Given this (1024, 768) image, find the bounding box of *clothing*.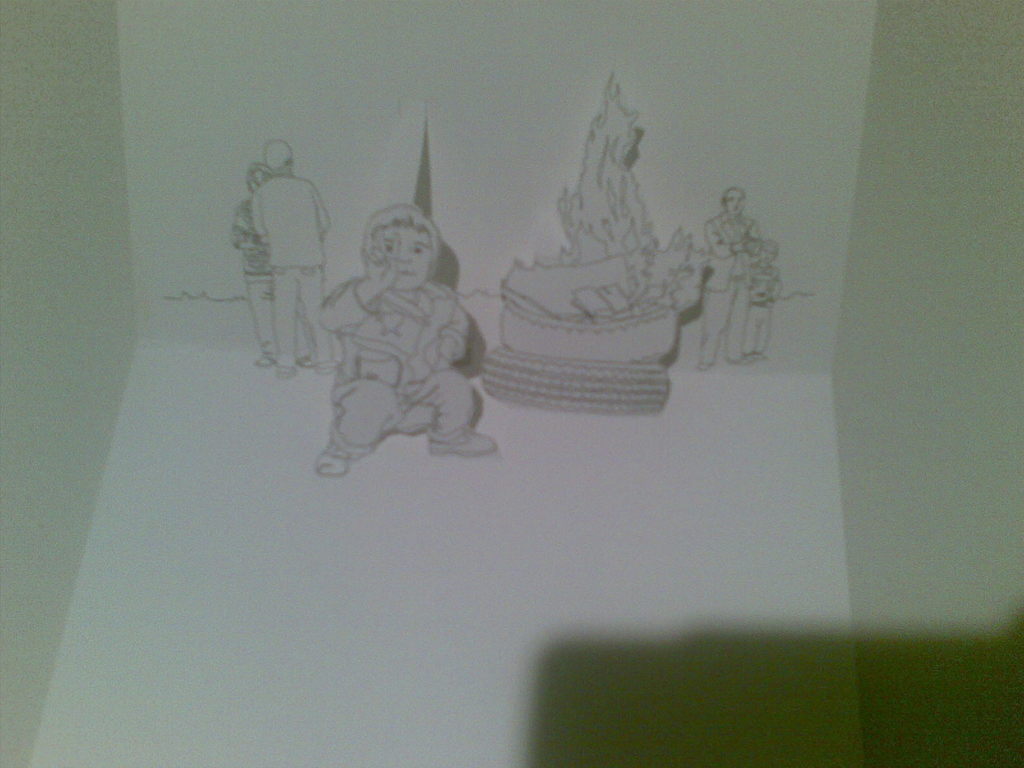
BBox(317, 275, 484, 458).
